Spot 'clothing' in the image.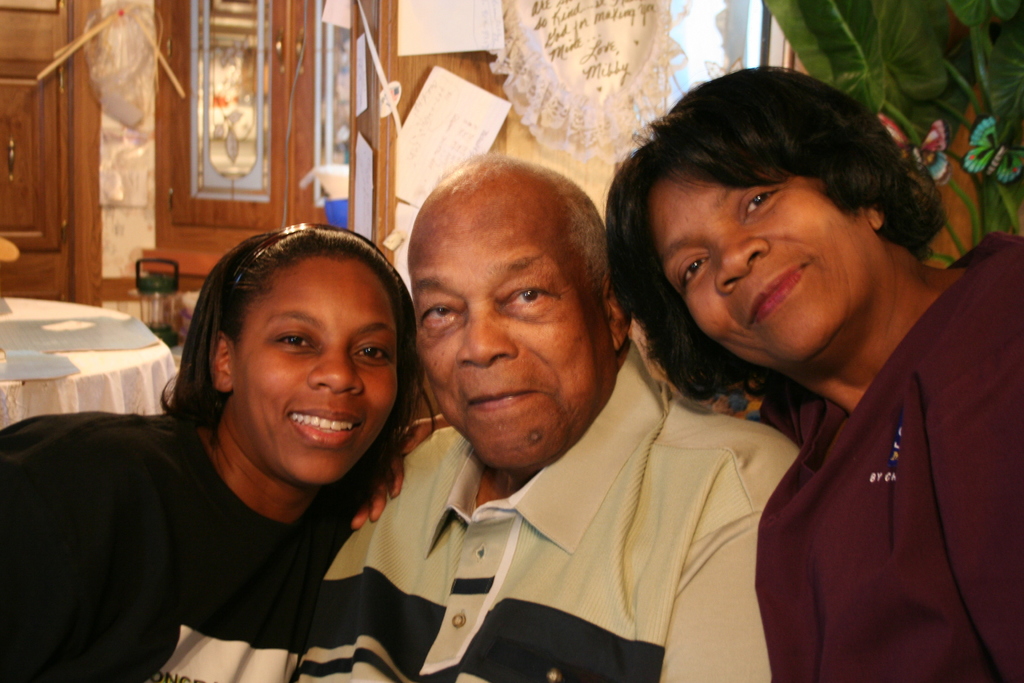
'clothing' found at select_region(0, 398, 348, 682).
